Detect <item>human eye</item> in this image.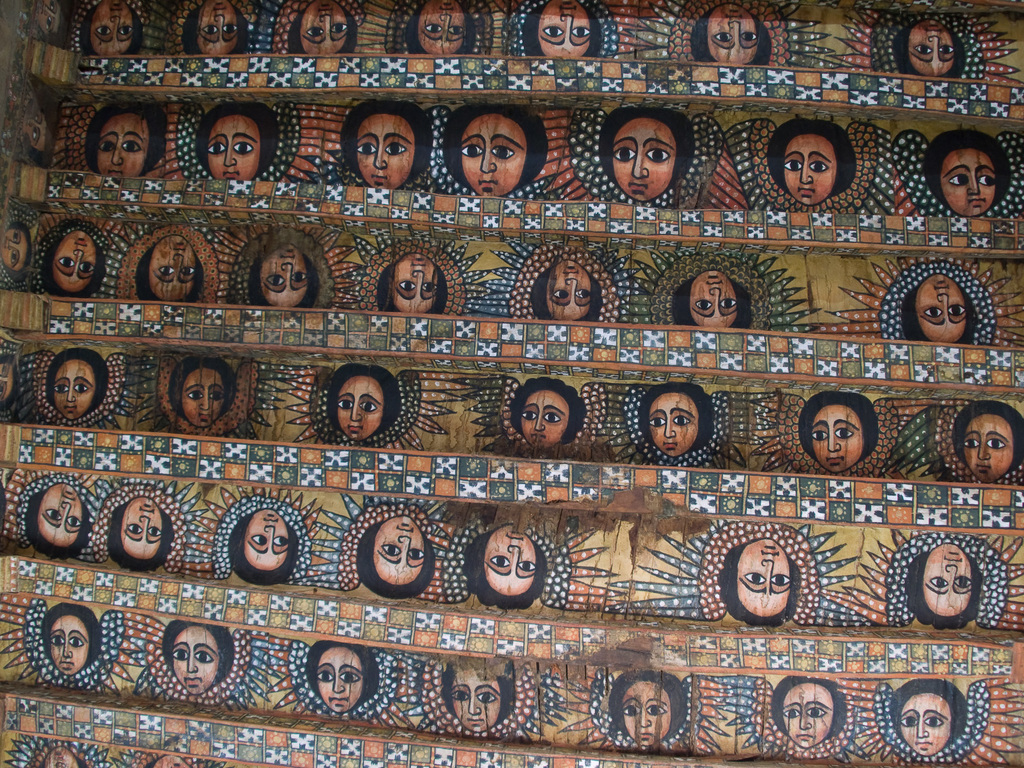
Detection: (left=426, top=24, right=443, bottom=32).
